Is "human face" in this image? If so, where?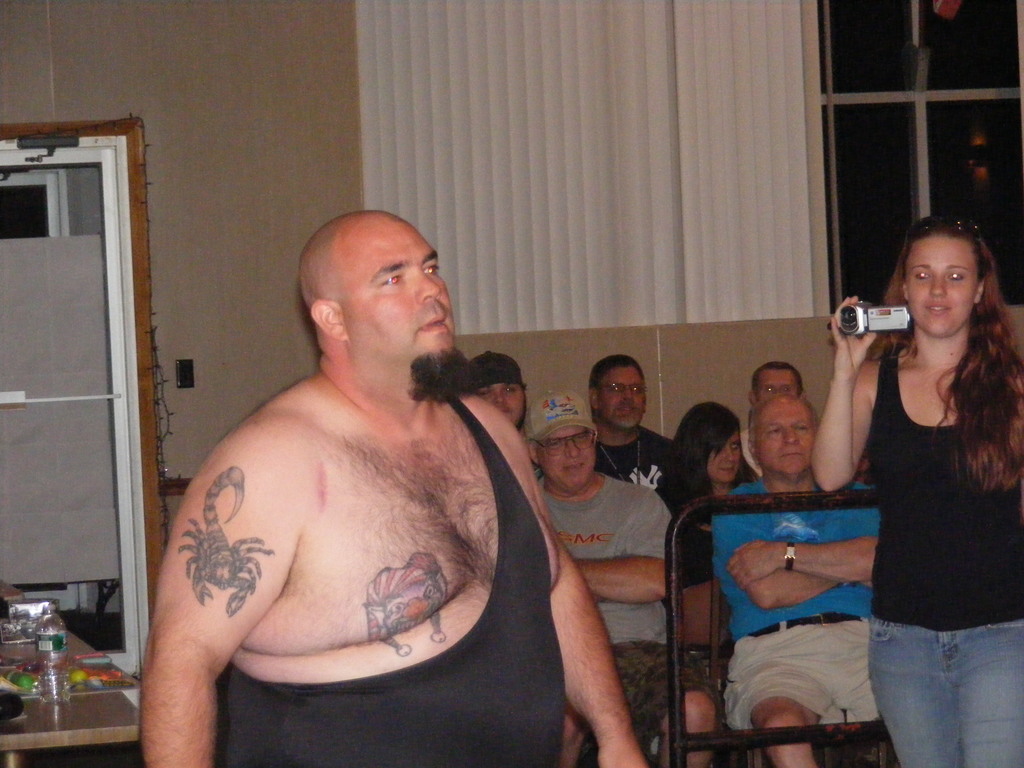
Yes, at (749,392,813,481).
